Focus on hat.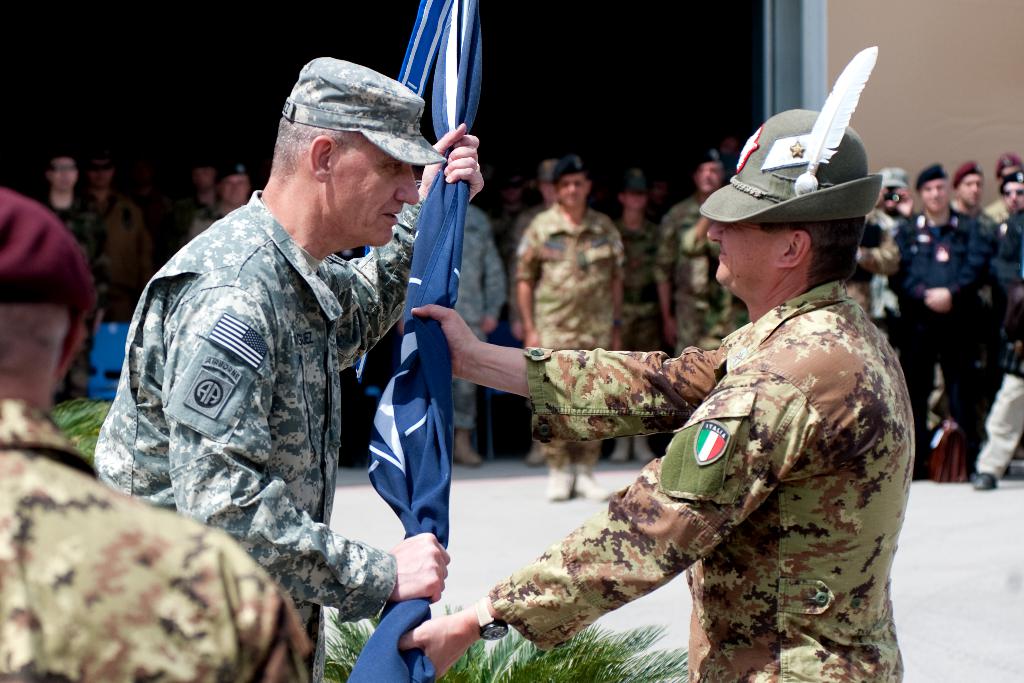
Focused at detection(283, 56, 449, 168).
